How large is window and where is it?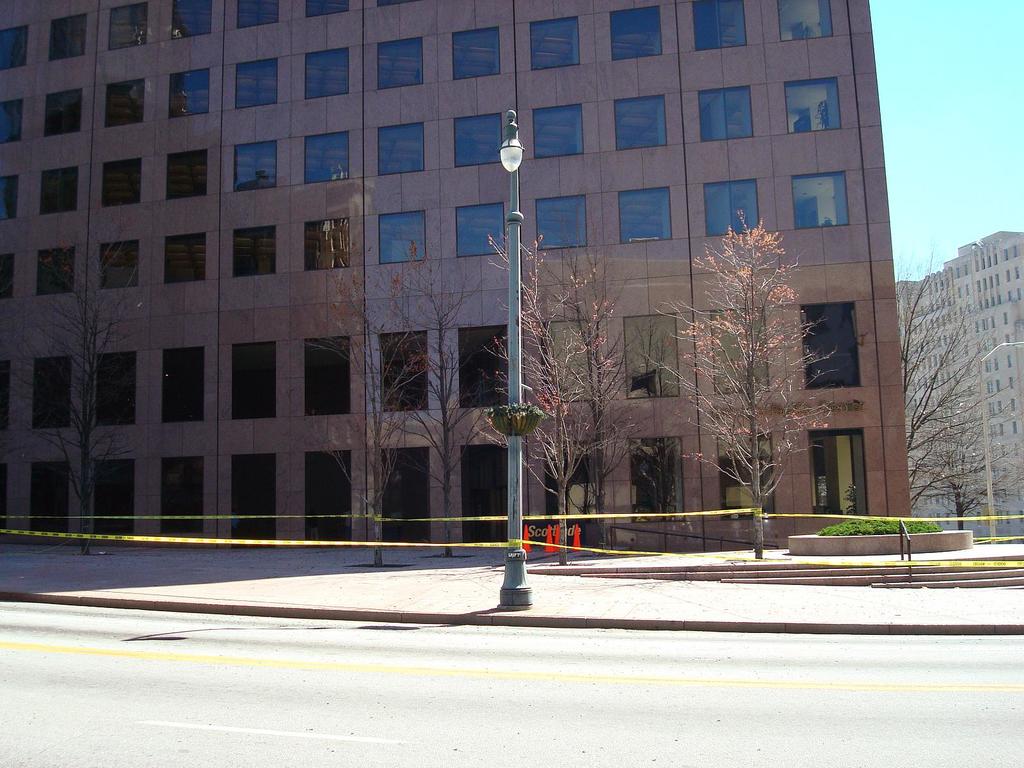
Bounding box: select_region(304, 0, 350, 21).
